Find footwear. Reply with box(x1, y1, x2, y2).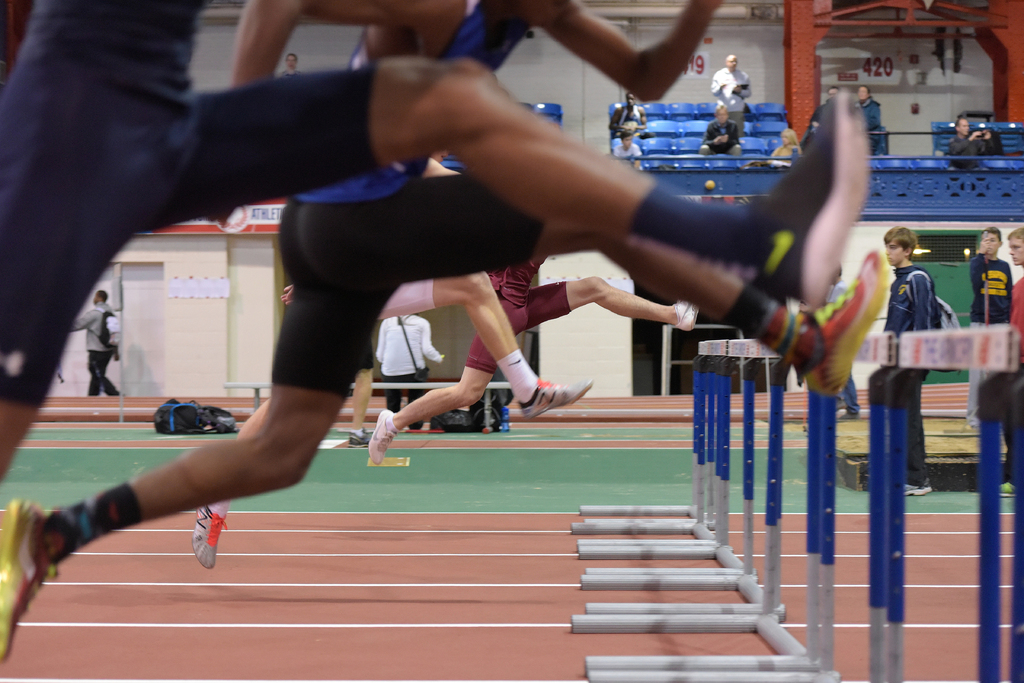
box(350, 426, 375, 445).
